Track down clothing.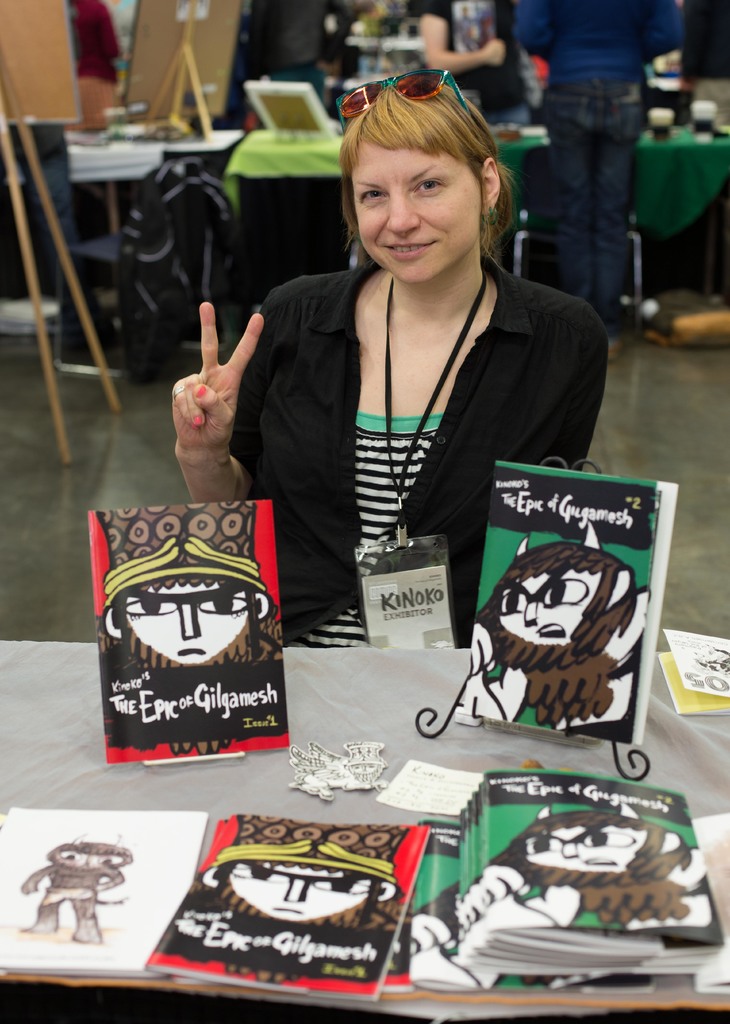
Tracked to [424,0,536,108].
